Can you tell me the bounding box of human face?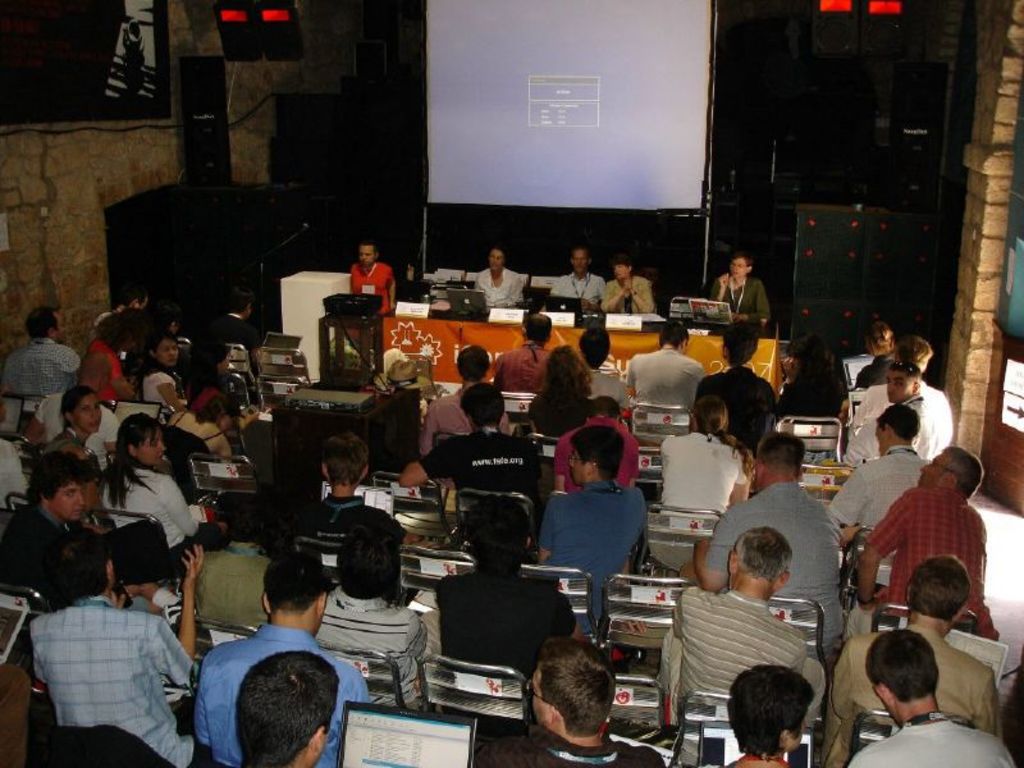
x1=732, y1=256, x2=751, y2=284.
